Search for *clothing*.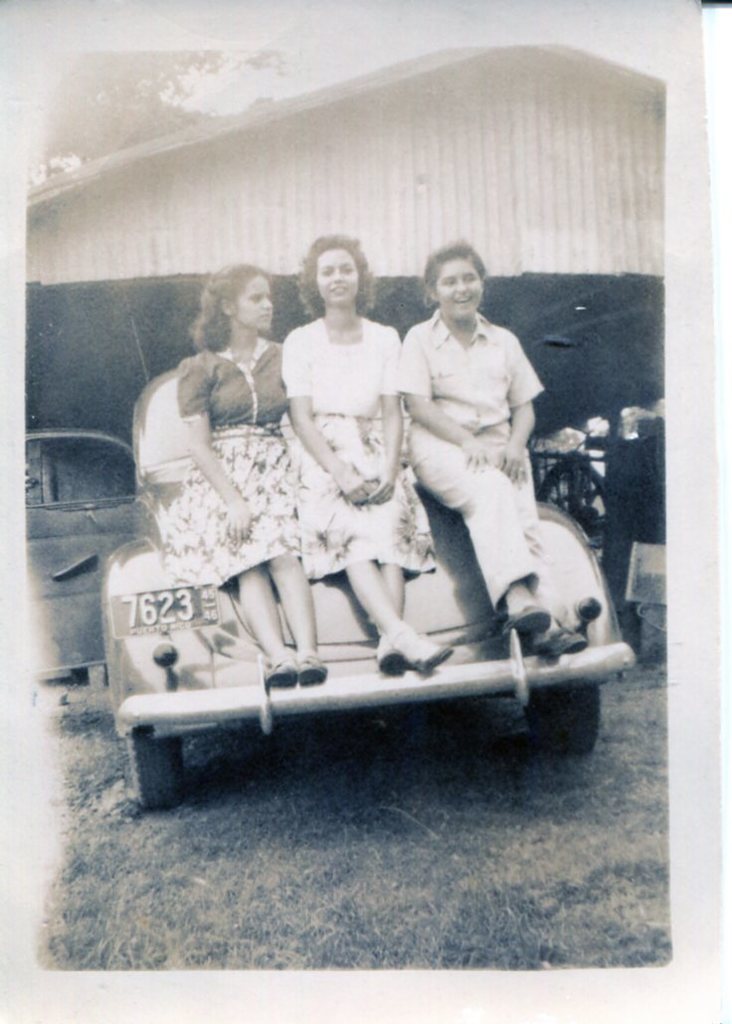
Found at [x1=397, y1=303, x2=548, y2=613].
